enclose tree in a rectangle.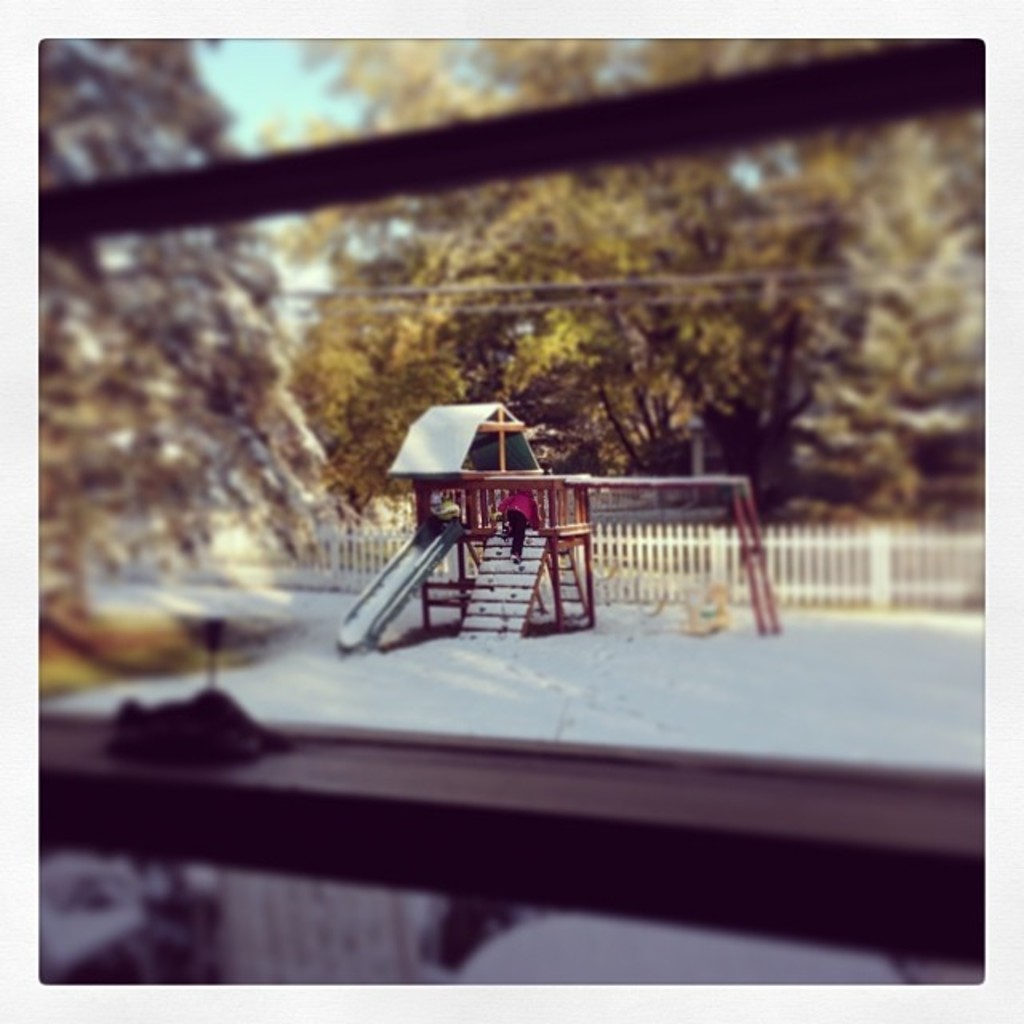
l=837, t=11, r=1002, b=534.
